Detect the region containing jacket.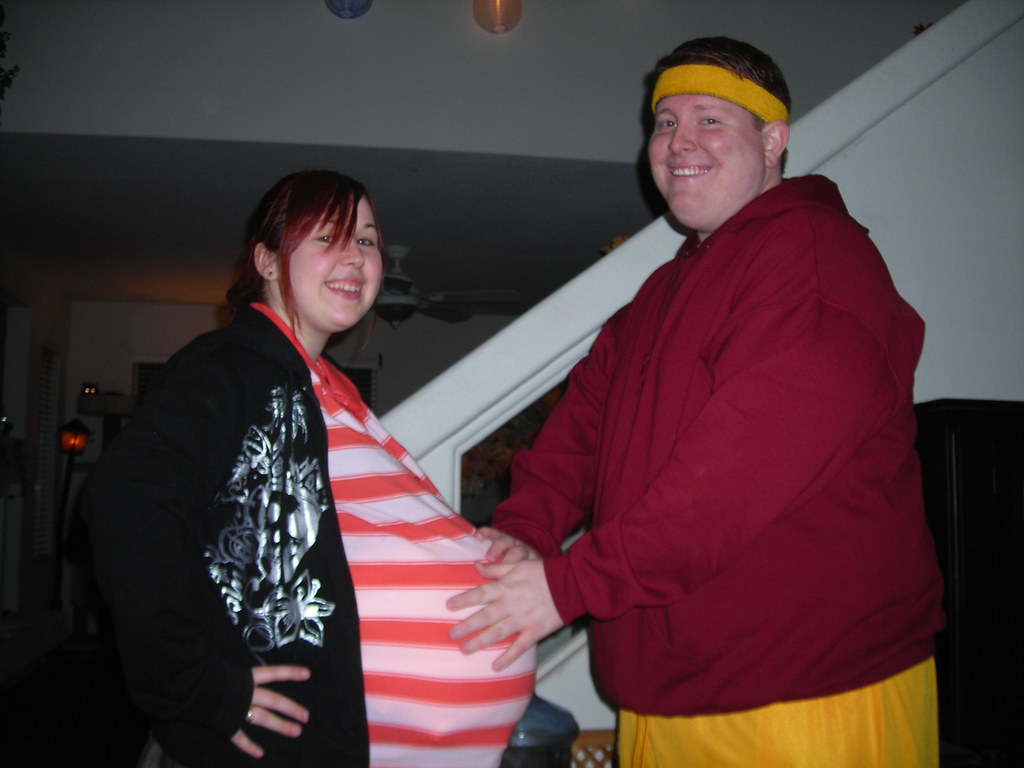
<box>68,303,369,767</box>.
